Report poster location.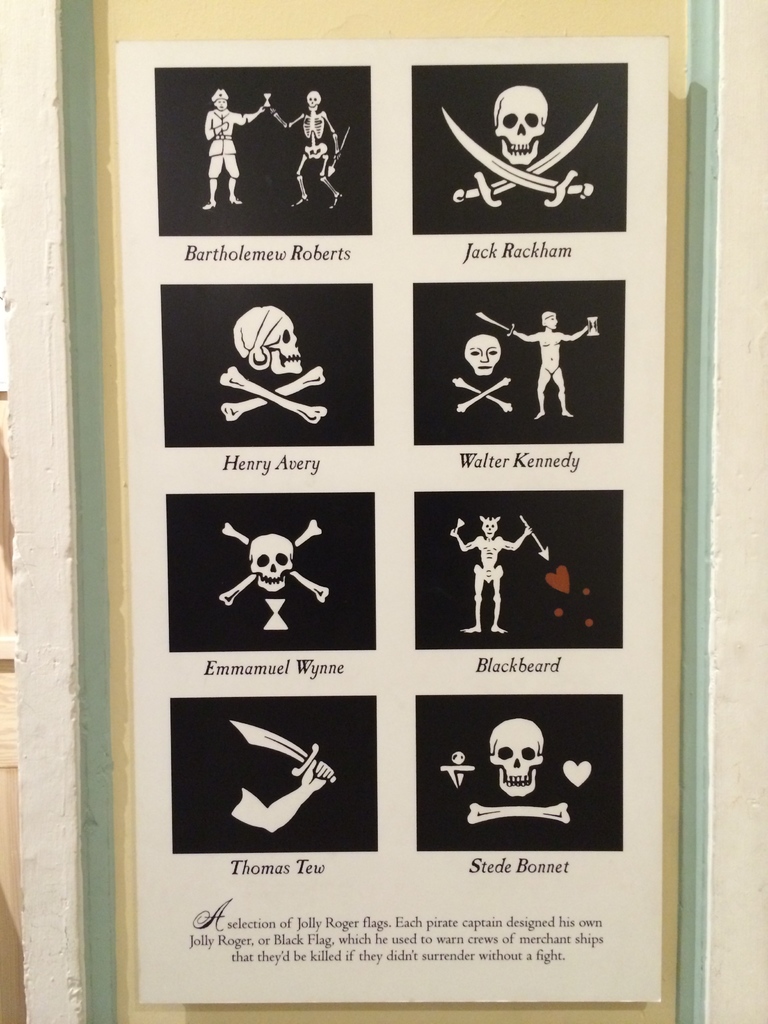
Report: (x1=111, y1=31, x2=671, y2=1004).
